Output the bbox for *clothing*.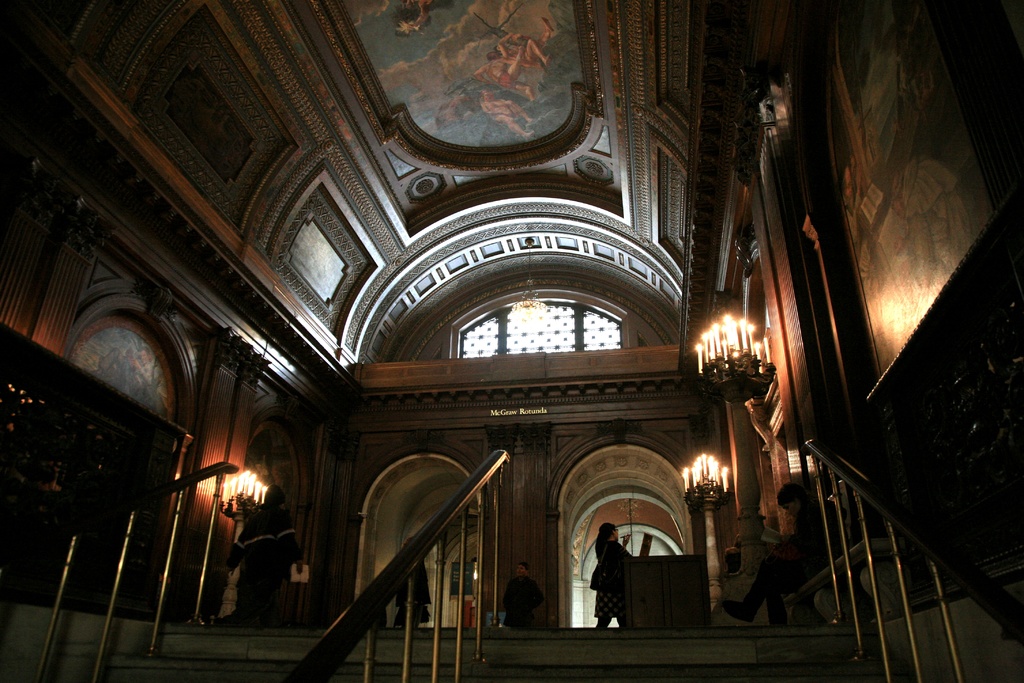
rect(489, 53, 522, 97).
